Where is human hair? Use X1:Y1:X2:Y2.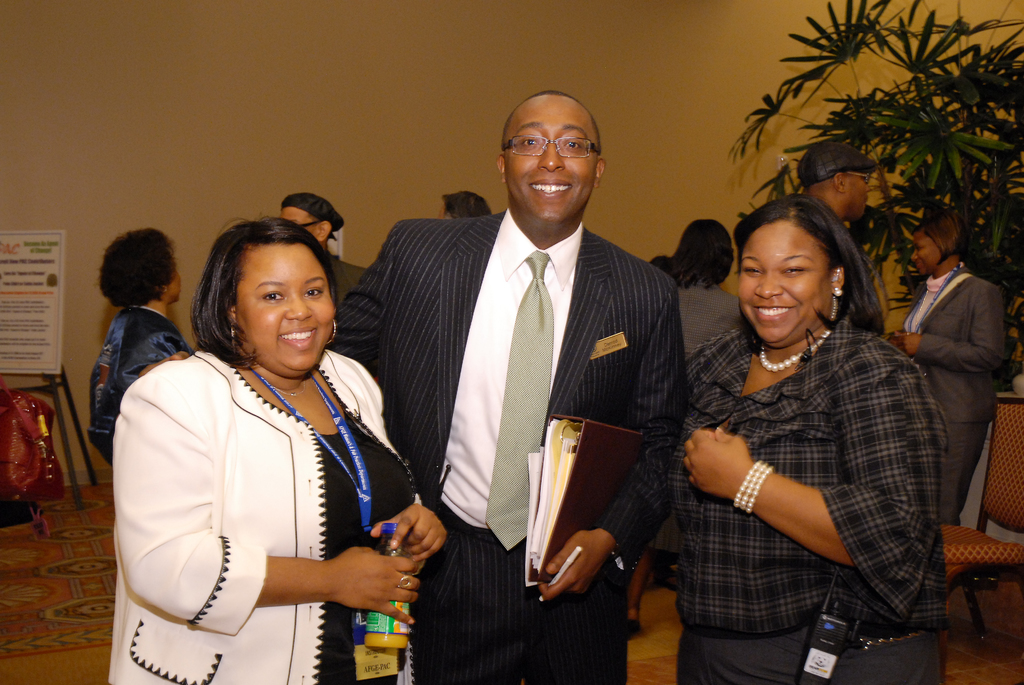
650:222:734:290.
